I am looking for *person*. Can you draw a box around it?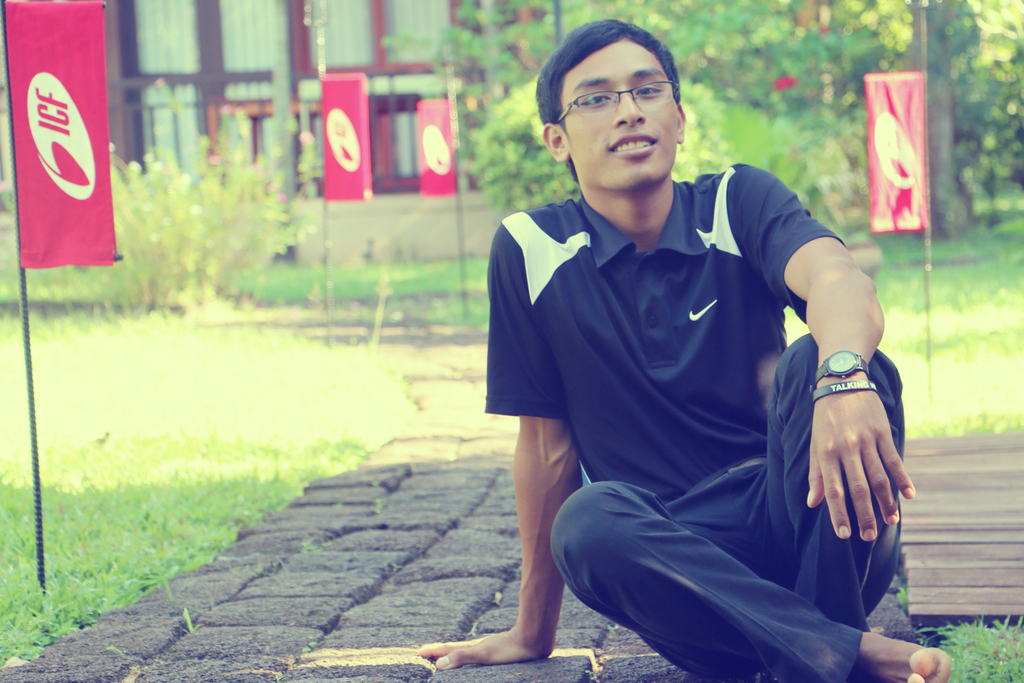
Sure, the bounding box is [x1=417, y1=14, x2=952, y2=682].
